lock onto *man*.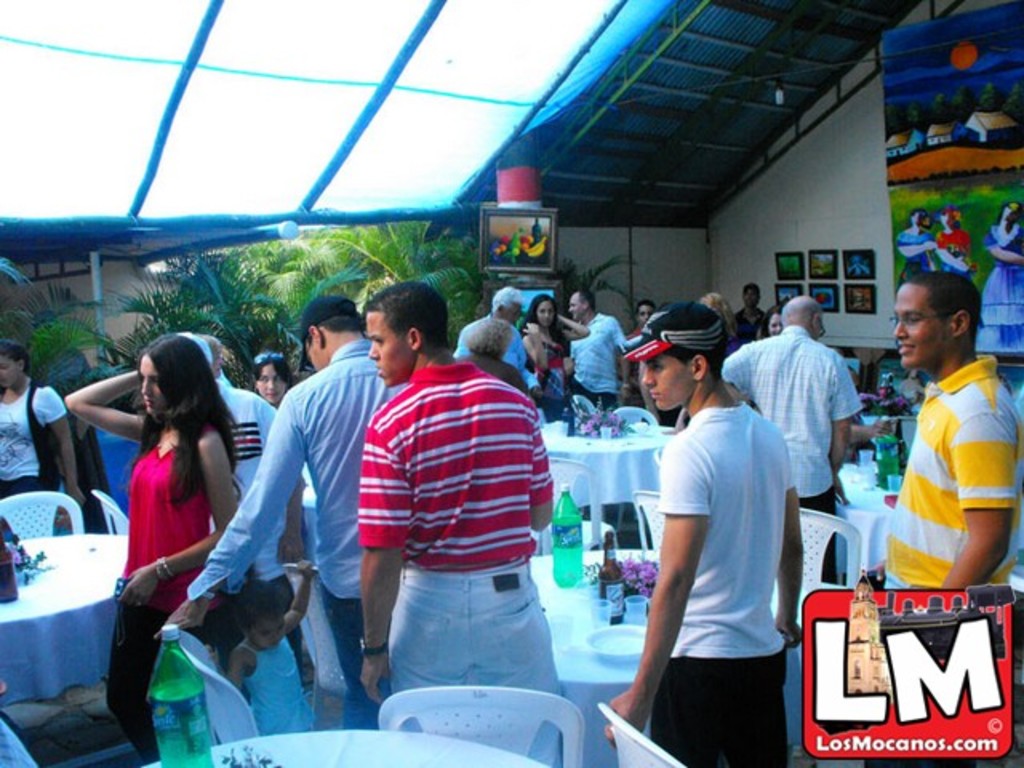
Locked: region(150, 291, 410, 734).
